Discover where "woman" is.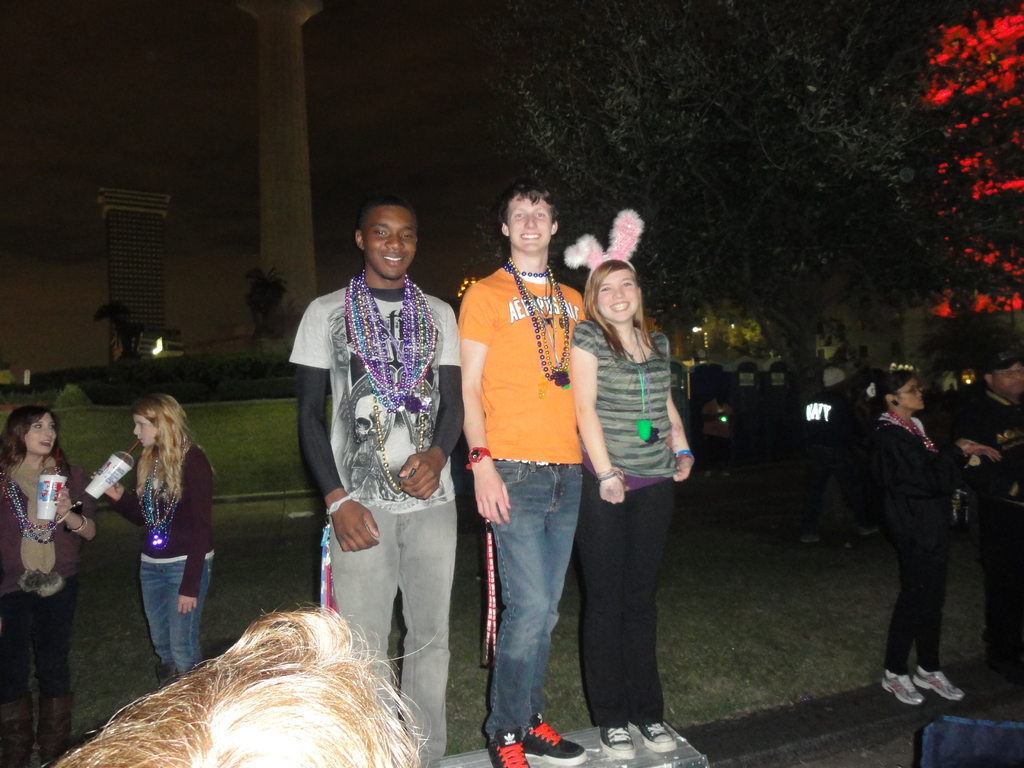
Discovered at (left=0, top=402, right=99, bottom=767).
